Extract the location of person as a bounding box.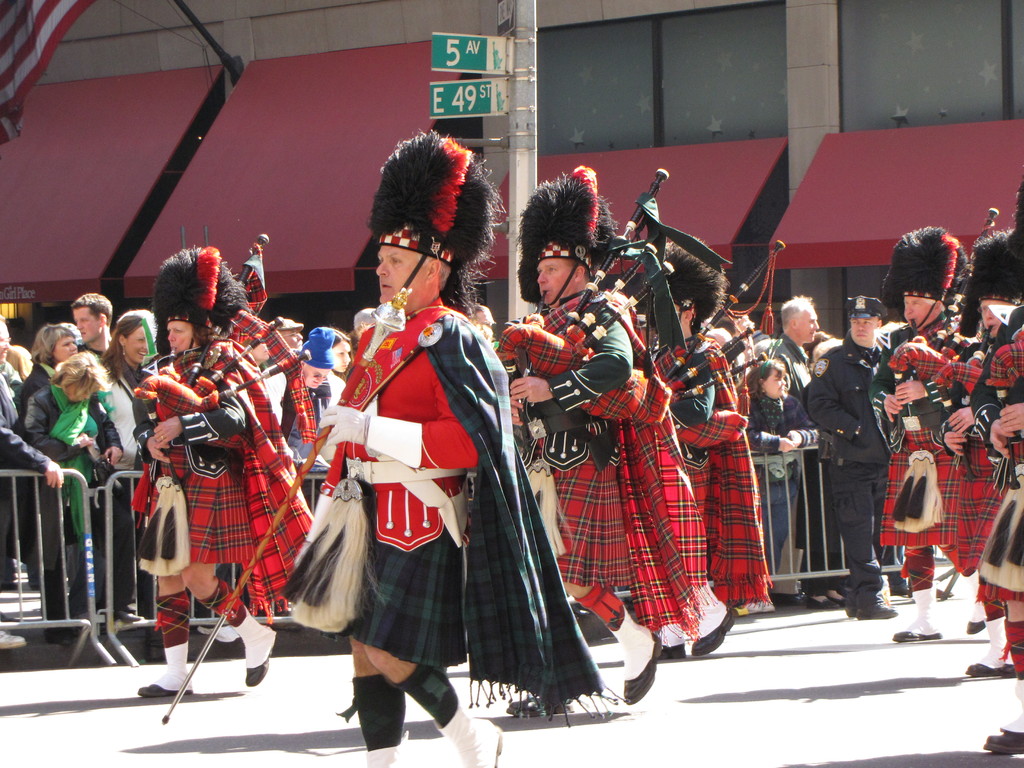
20,324,78,420.
